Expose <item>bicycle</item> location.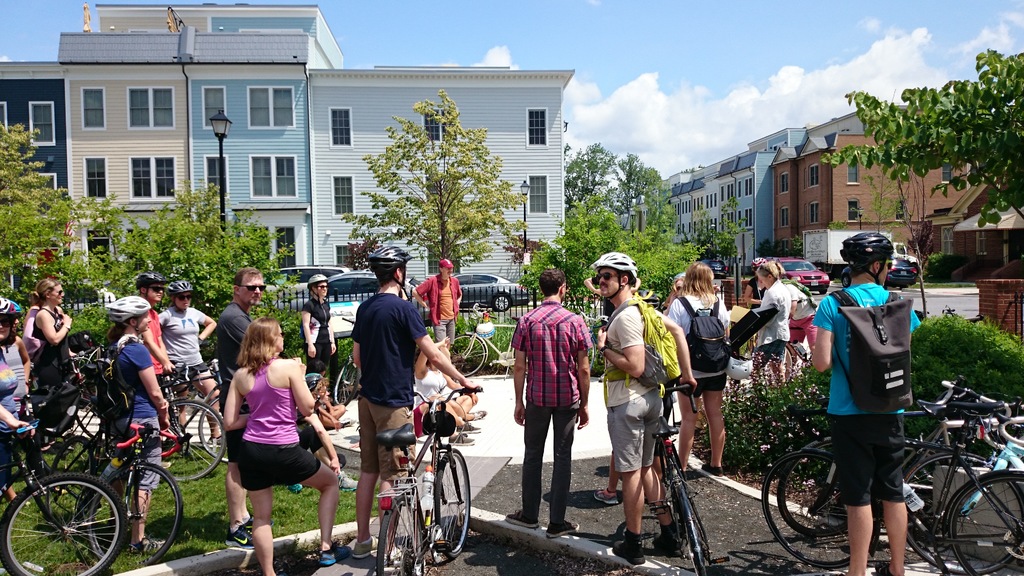
Exposed at Rect(935, 467, 1023, 575).
